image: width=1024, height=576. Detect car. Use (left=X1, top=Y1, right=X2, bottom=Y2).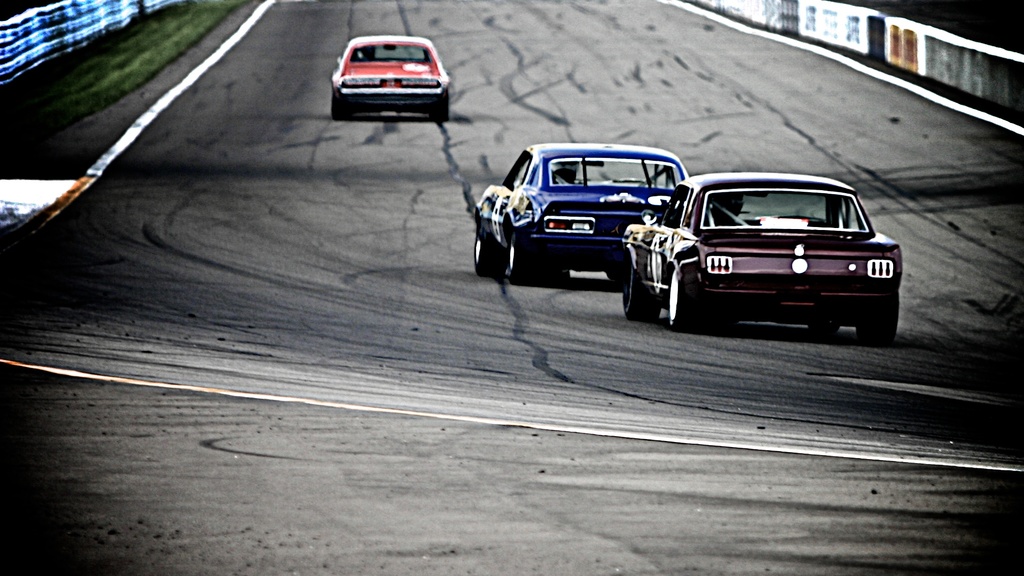
(left=621, top=175, right=906, bottom=345).
